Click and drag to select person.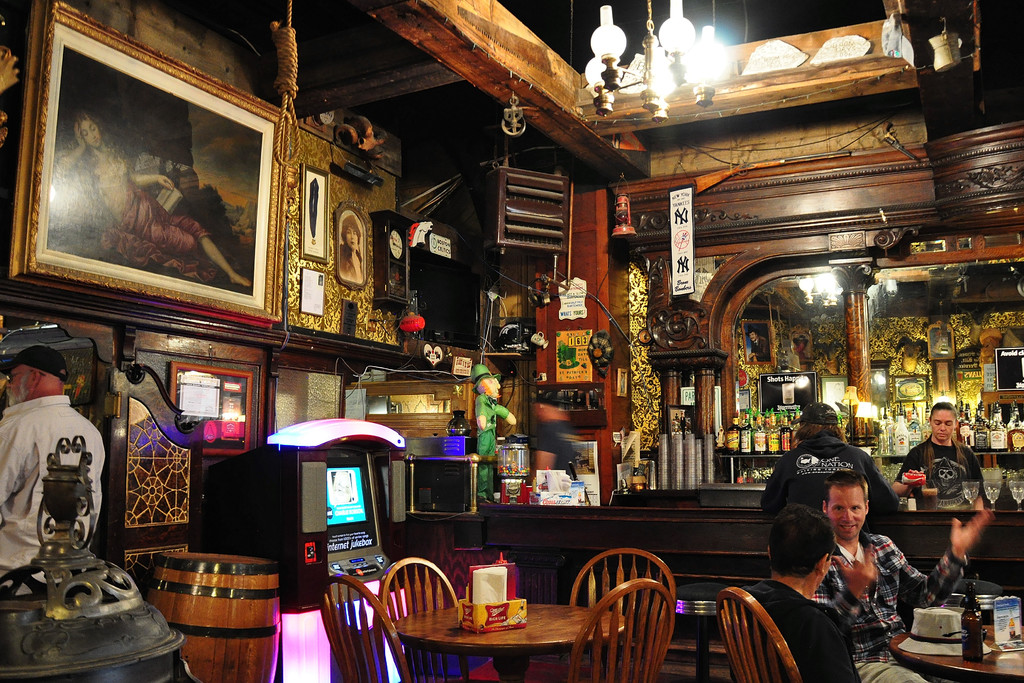
Selection: bbox=(338, 212, 364, 282).
